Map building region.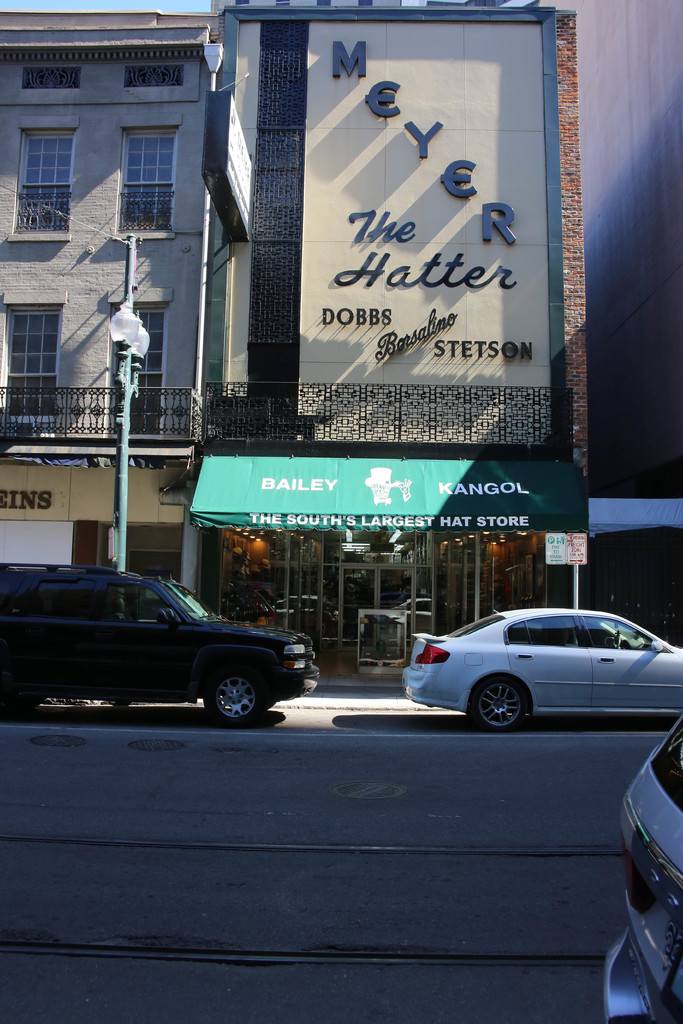
Mapped to x1=0, y1=10, x2=212, y2=591.
